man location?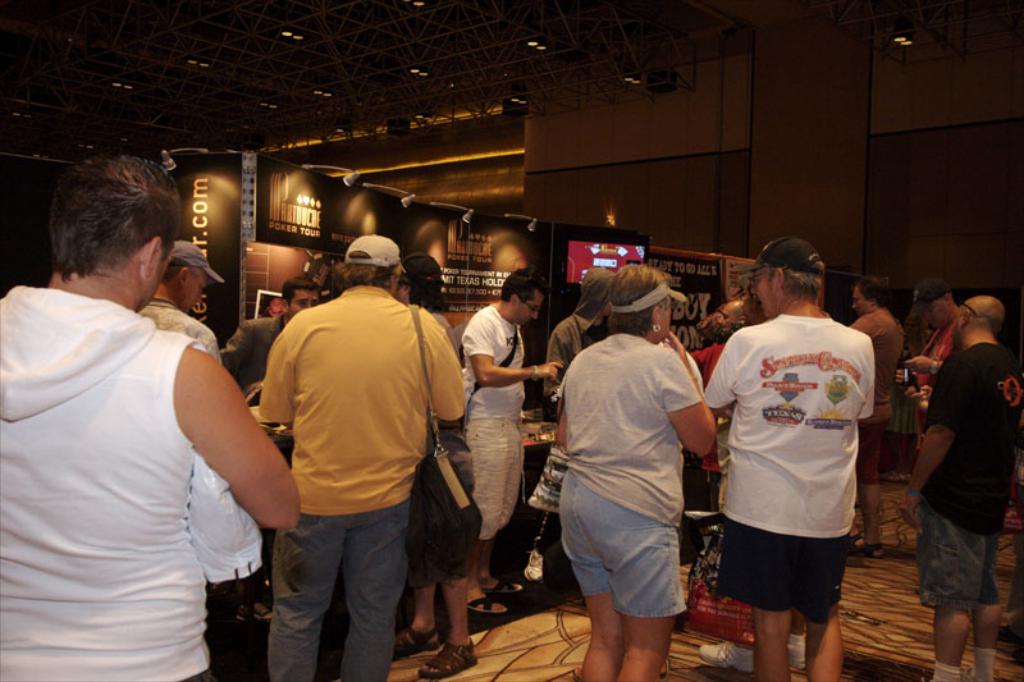
(0, 145, 300, 681)
